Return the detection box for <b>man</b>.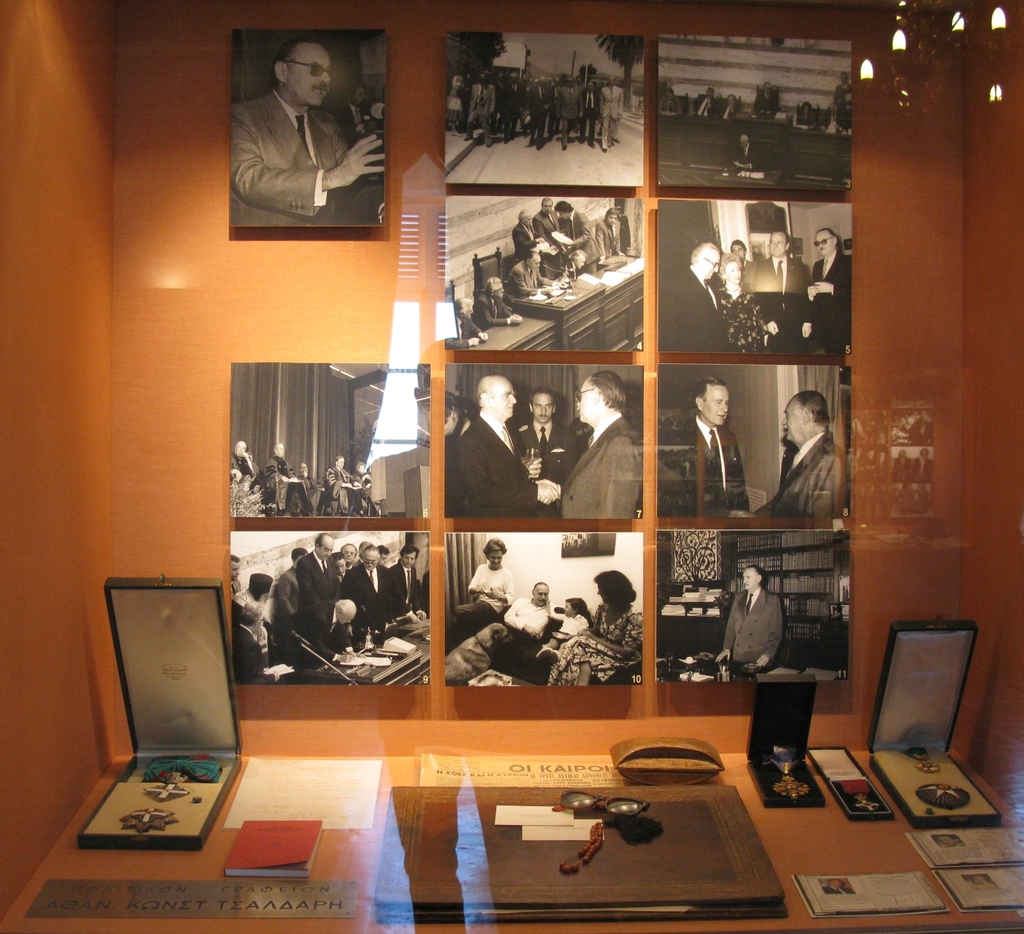
(577, 79, 598, 140).
